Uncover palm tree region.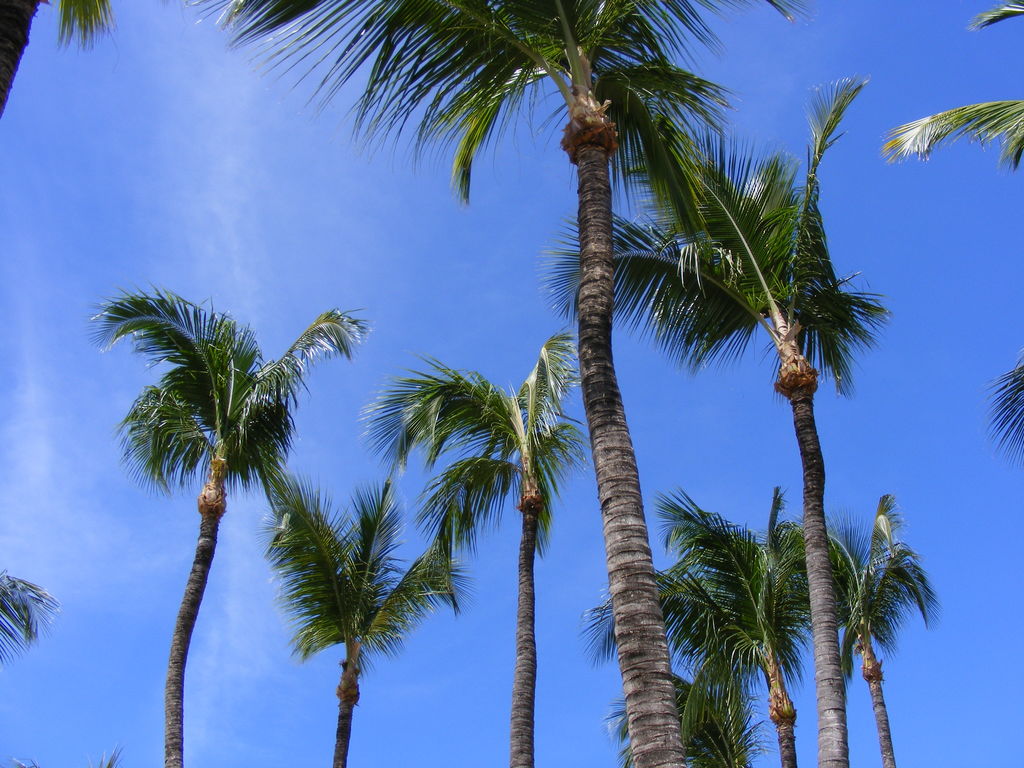
Uncovered: crop(95, 294, 321, 757).
